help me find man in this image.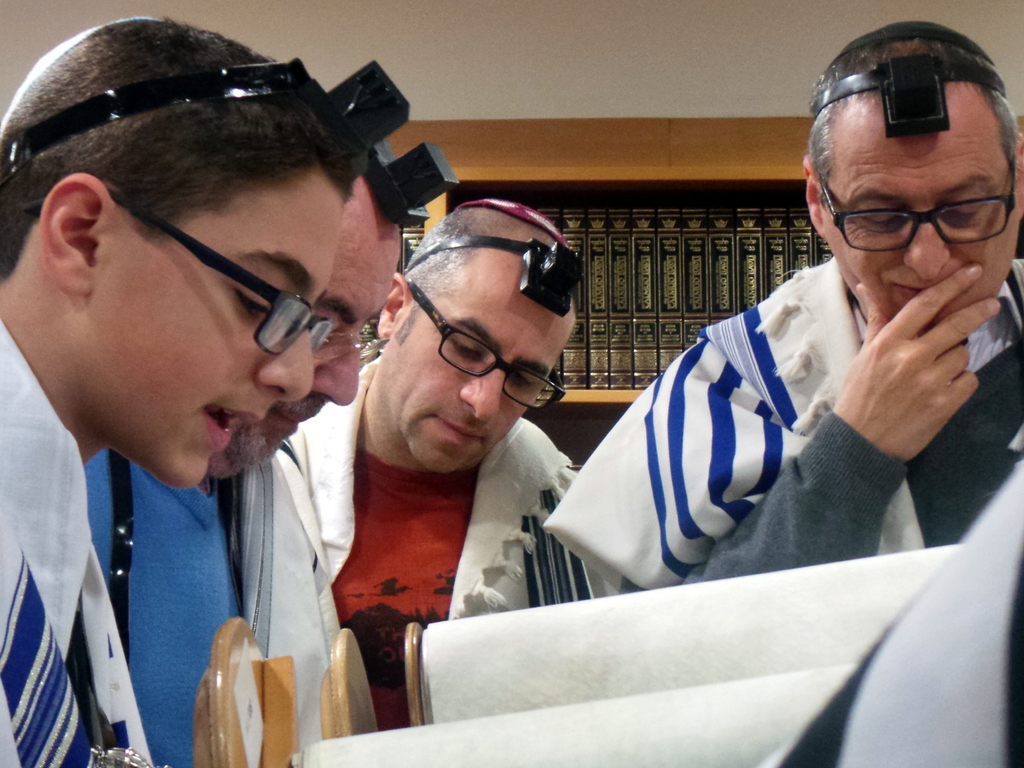
Found it: region(550, 10, 1023, 595).
